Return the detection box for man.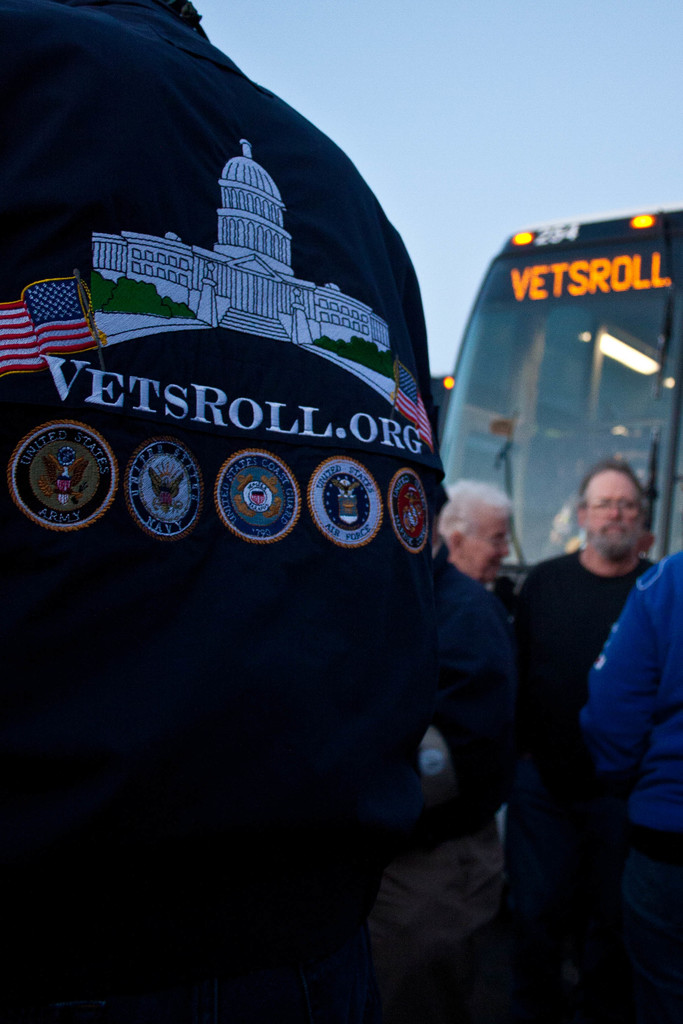
l=422, t=471, r=530, b=1023.
